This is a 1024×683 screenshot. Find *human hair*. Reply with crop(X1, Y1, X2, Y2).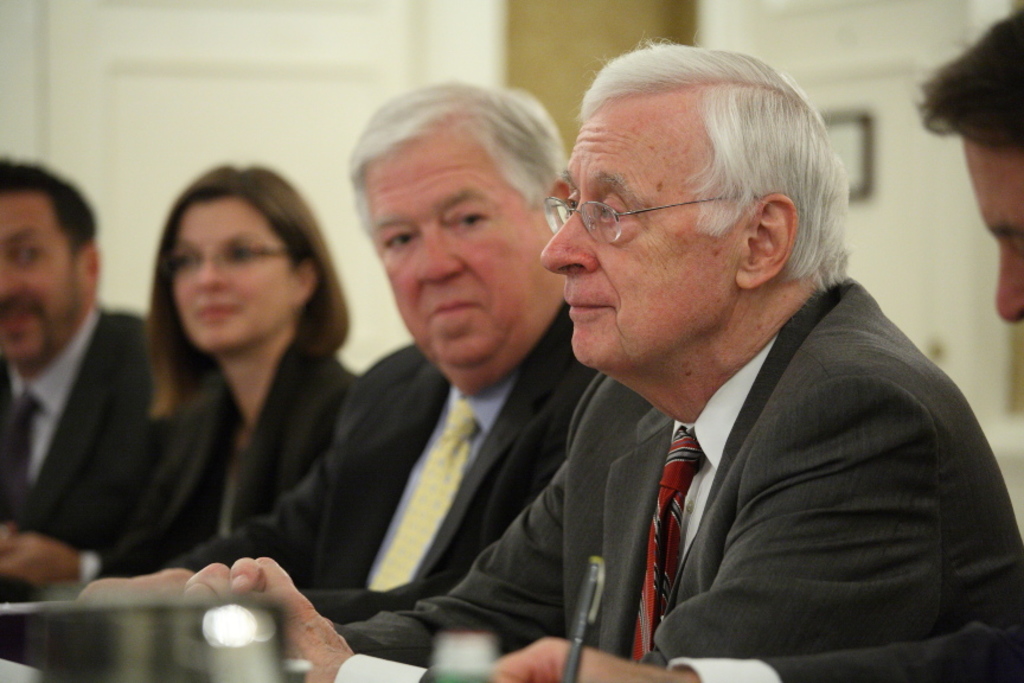
crop(0, 154, 96, 293).
